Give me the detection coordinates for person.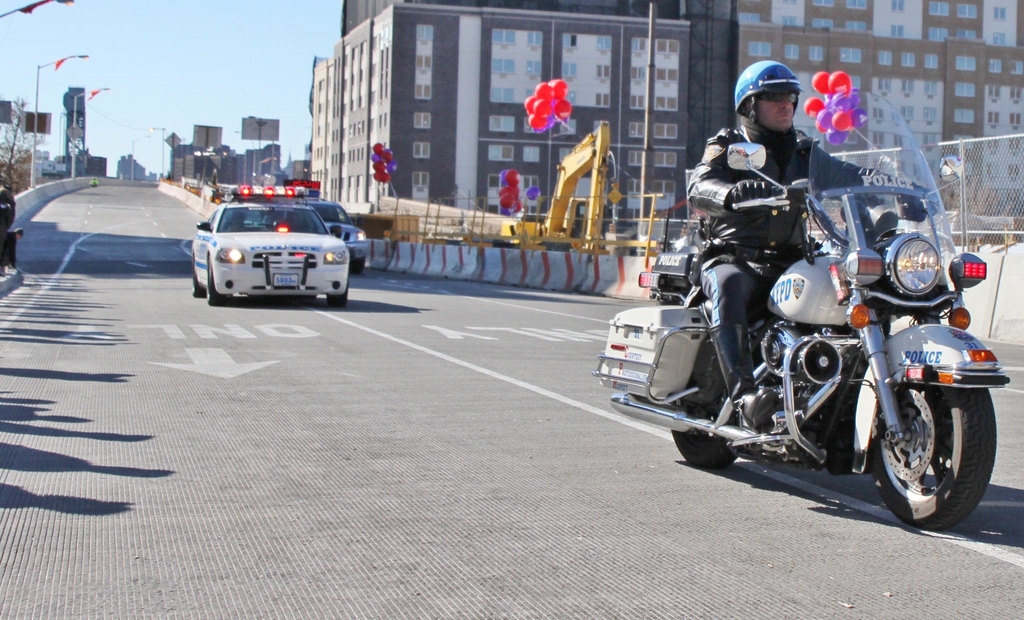
locate(685, 56, 924, 433).
